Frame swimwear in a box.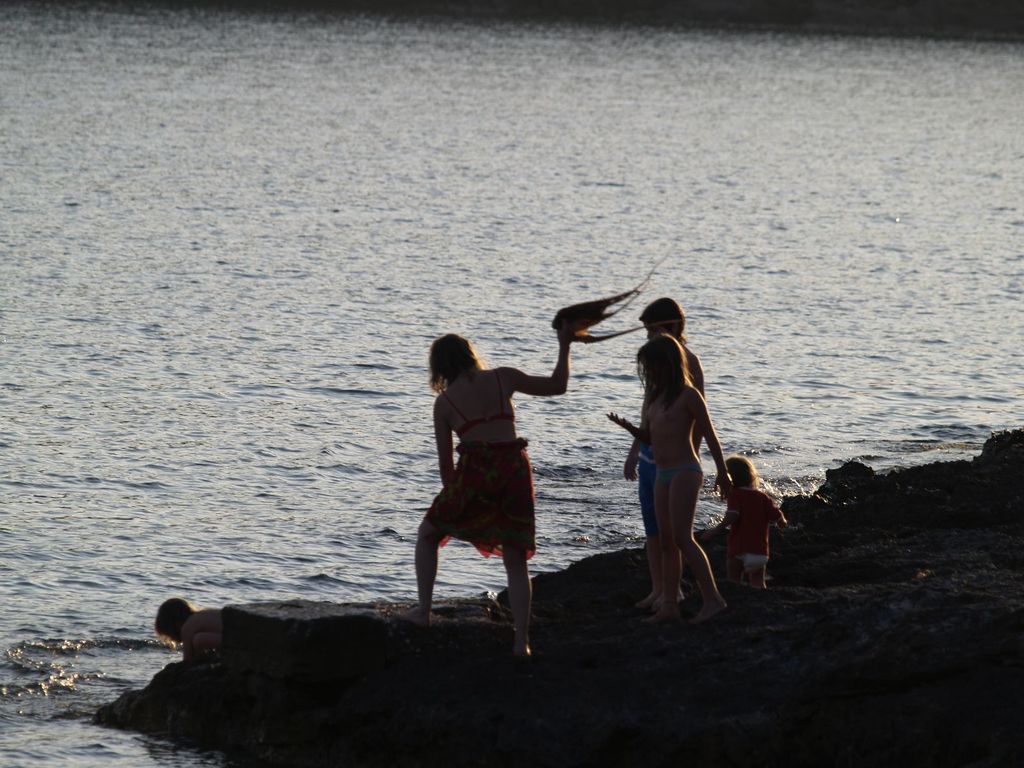
pyautogui.locateOnScreen(725, 548, 770, 573).
